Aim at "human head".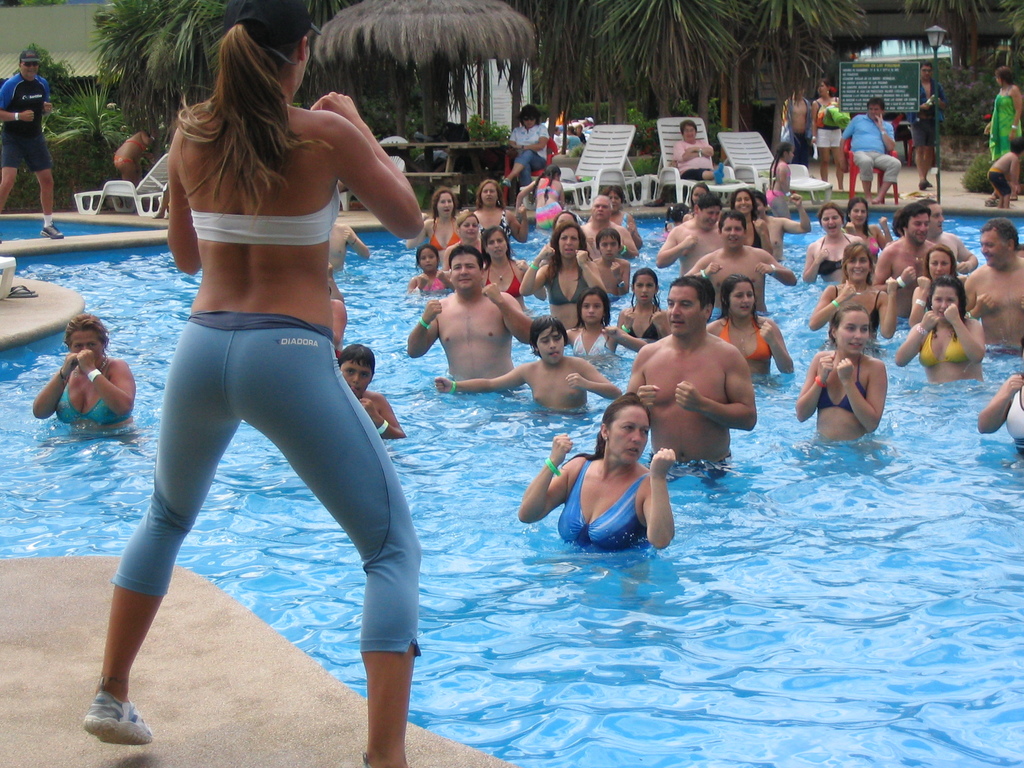
Aimed at box=[552, 208, 578, 229].
